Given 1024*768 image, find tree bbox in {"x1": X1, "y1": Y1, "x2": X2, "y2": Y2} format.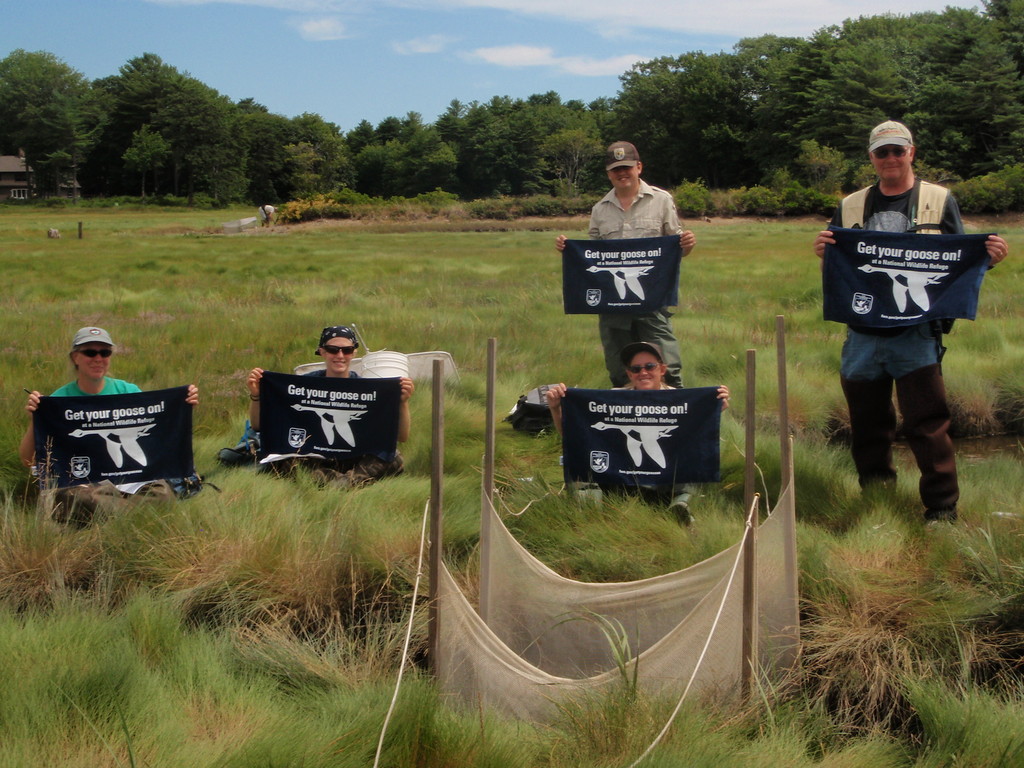
{"x1": 350, "y1": 135, "x2": 429, "y2": 204}.
